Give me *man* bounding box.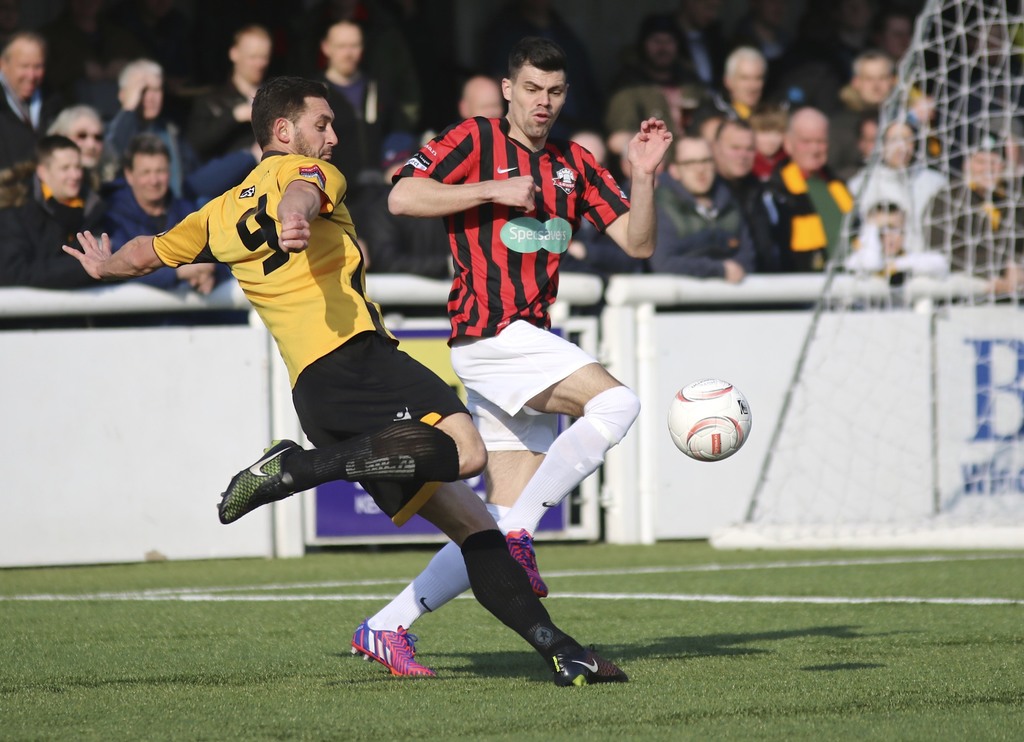
[left=745, top=104, right=868, bottom=273].
